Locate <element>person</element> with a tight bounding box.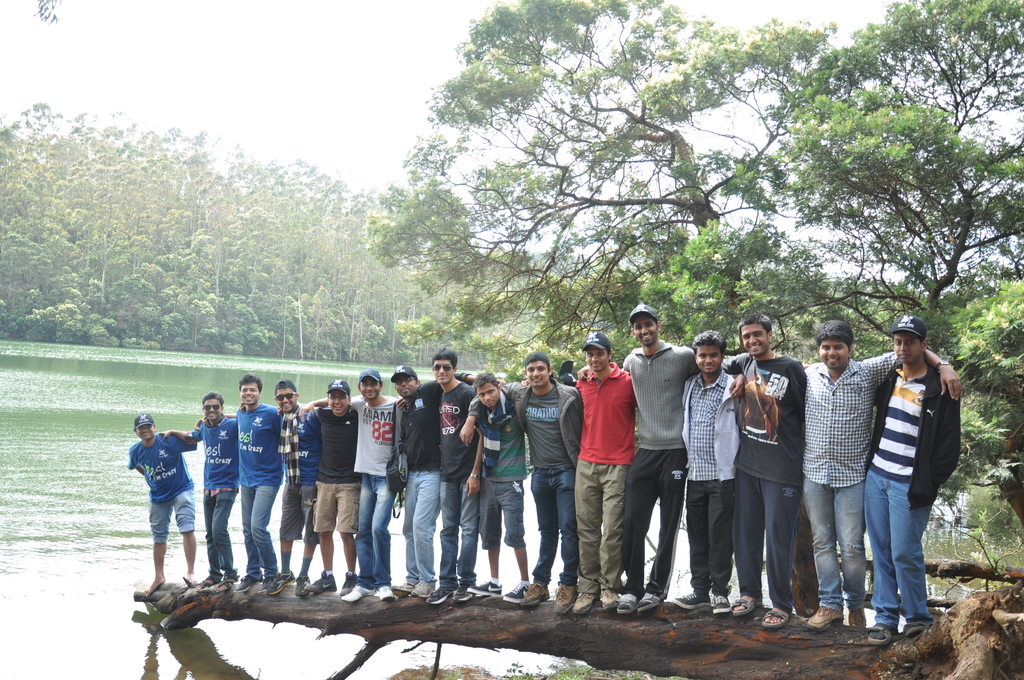
bbox(664, 332, 740, 616).
